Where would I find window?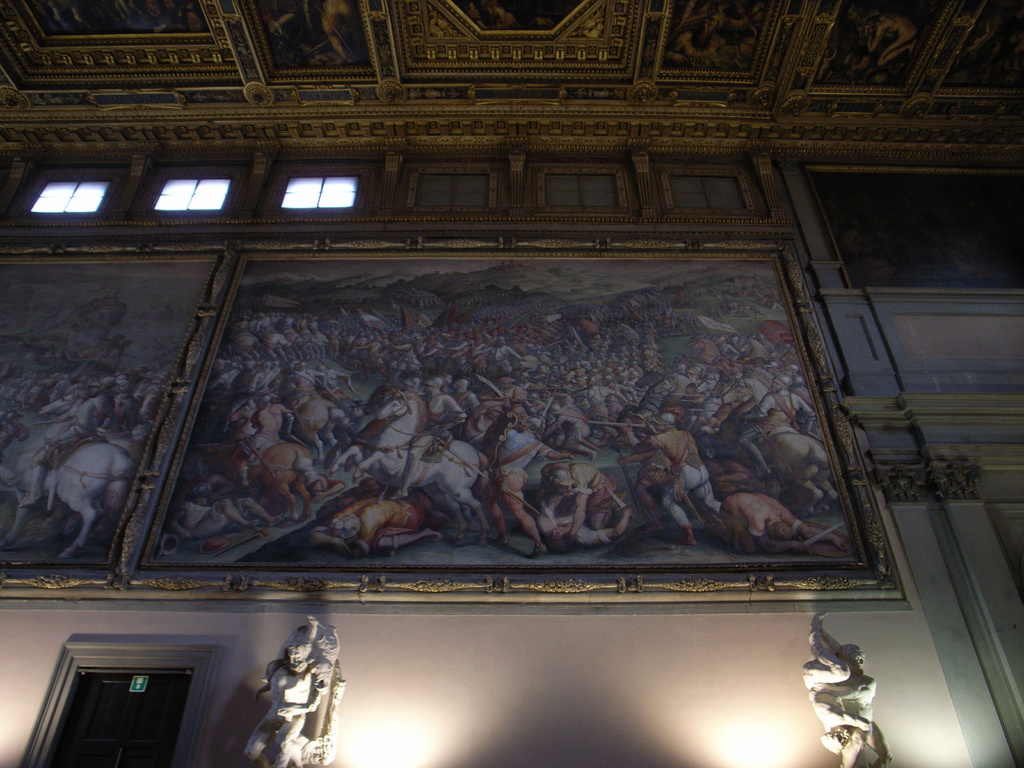
At <region>33, 179, 109, 214</region>.
